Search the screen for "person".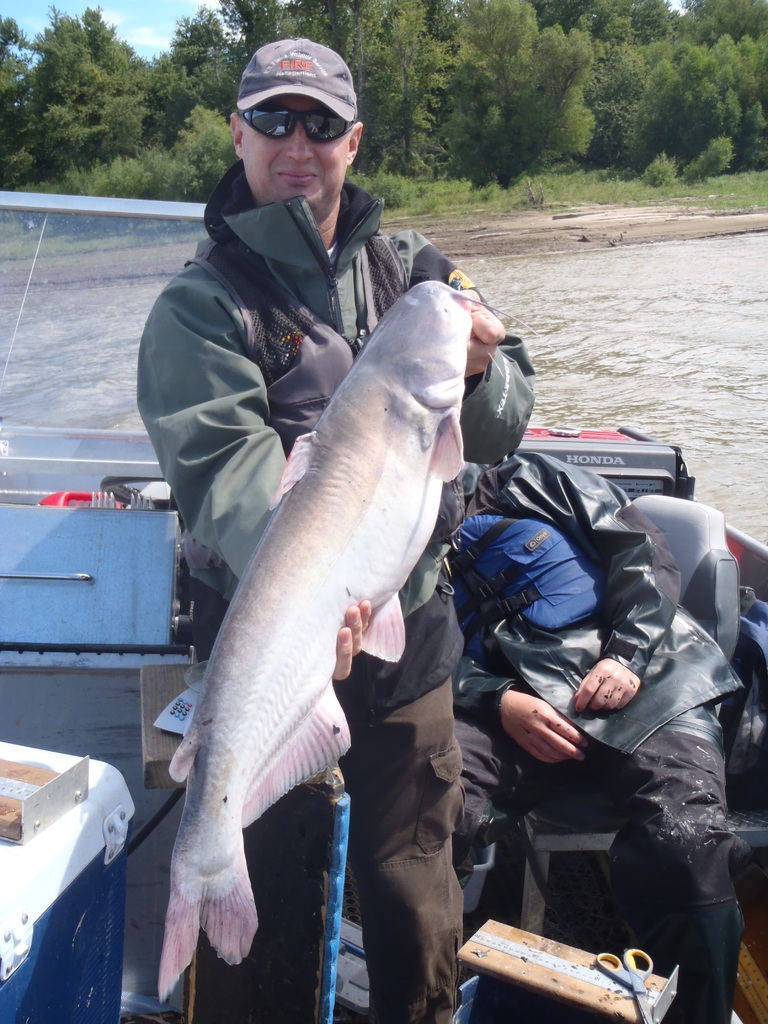
Found at {"left": 454, "top": 456, "right": 765, "bottom": 1018}.
